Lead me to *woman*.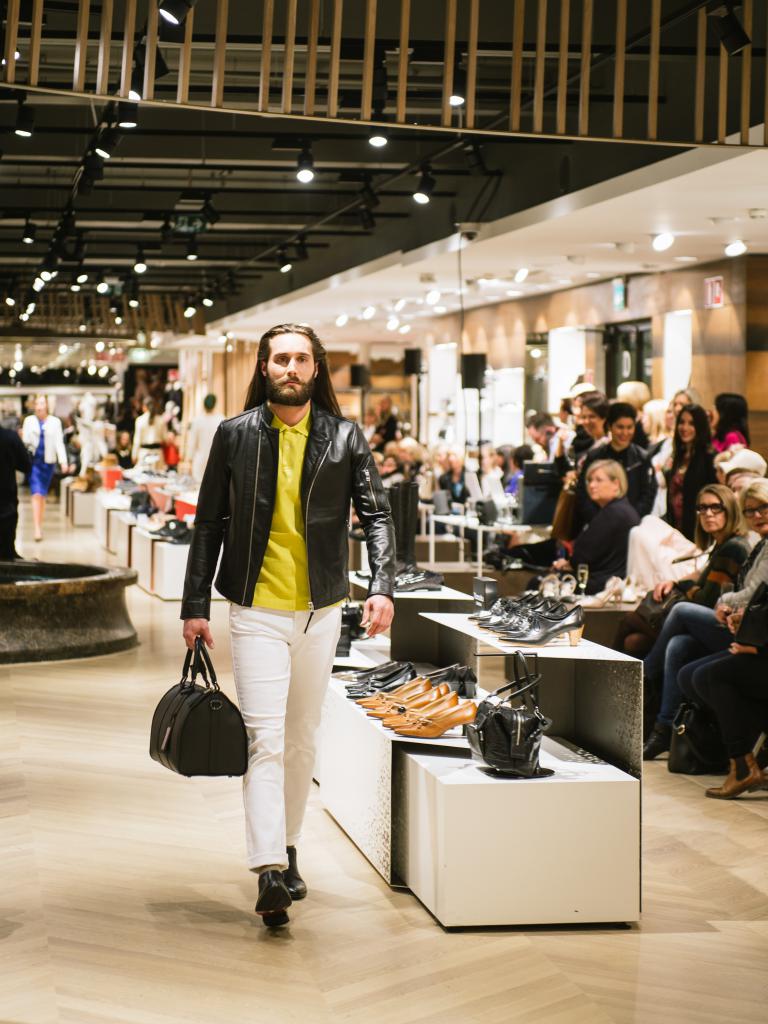
Lead to [23, 395, 67, 543].
